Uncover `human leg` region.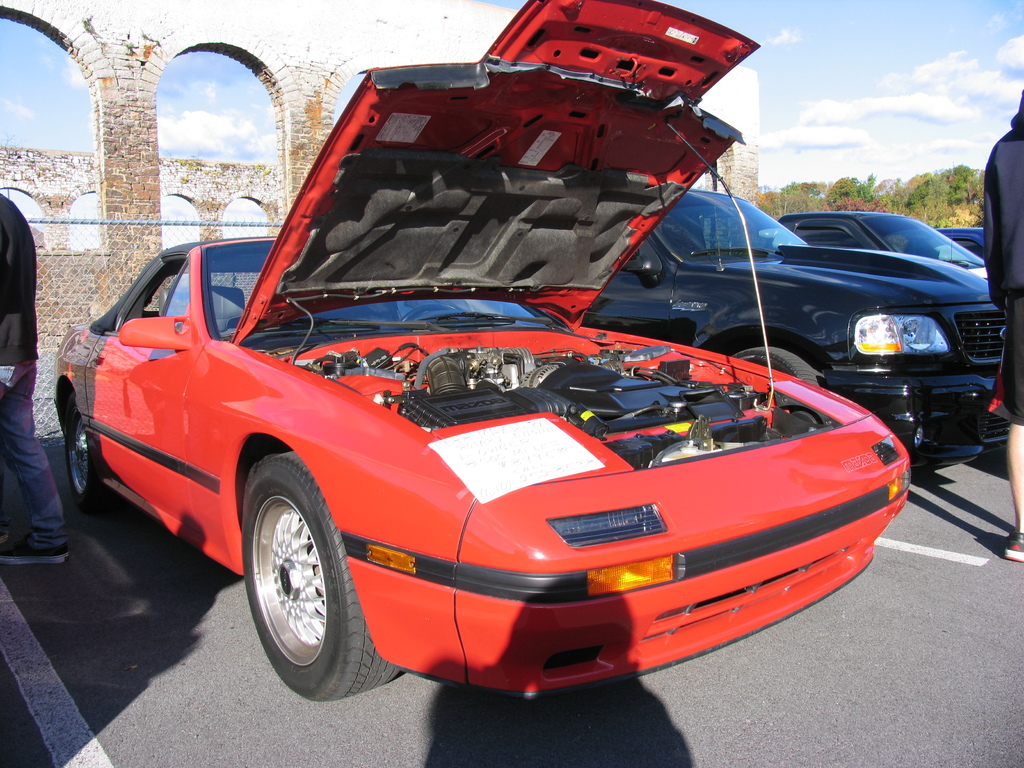
Uncovered: x1=0 y1=362 x2=70 y2=568.
